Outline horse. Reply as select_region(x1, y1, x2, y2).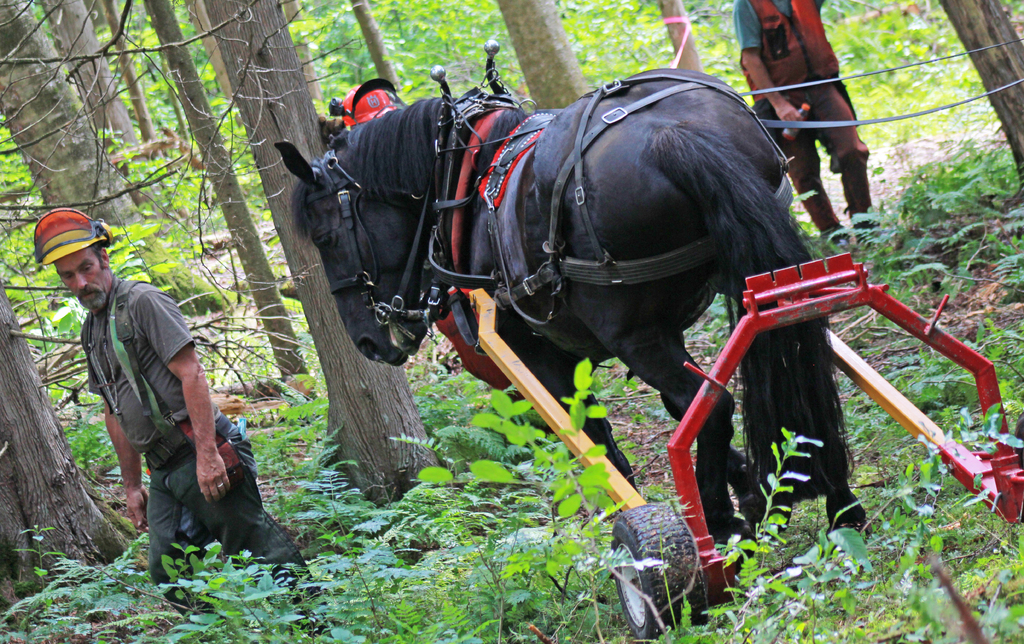
select_region(273, 65, 868, 573).
